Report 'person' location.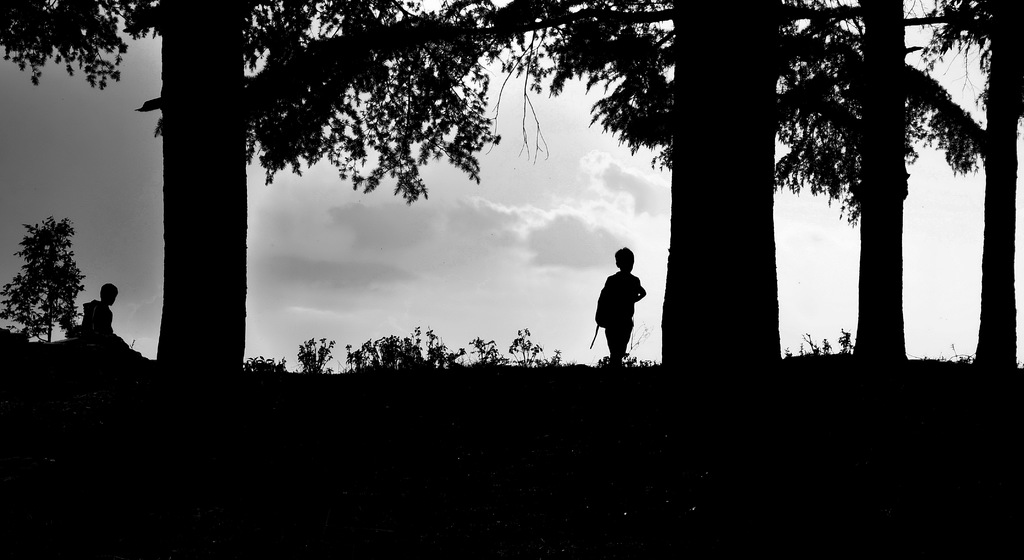
Report: bbox(595, 241, 648, 361).
